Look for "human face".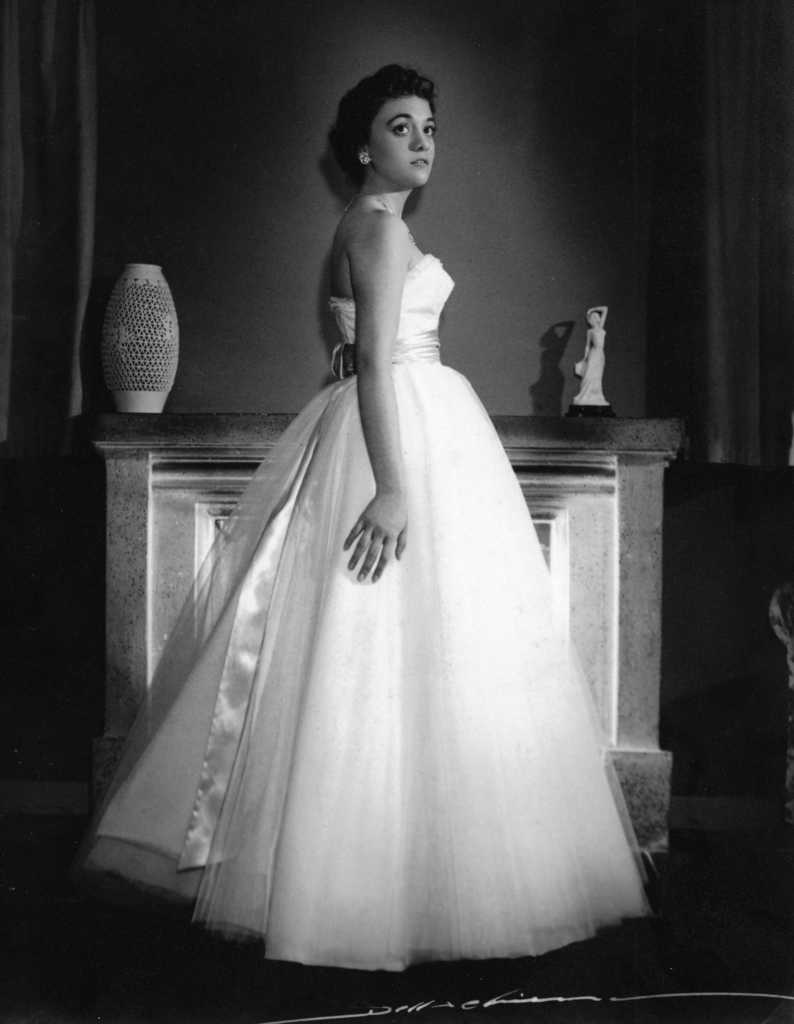
Found: locate(370, 97, 435, 188).
